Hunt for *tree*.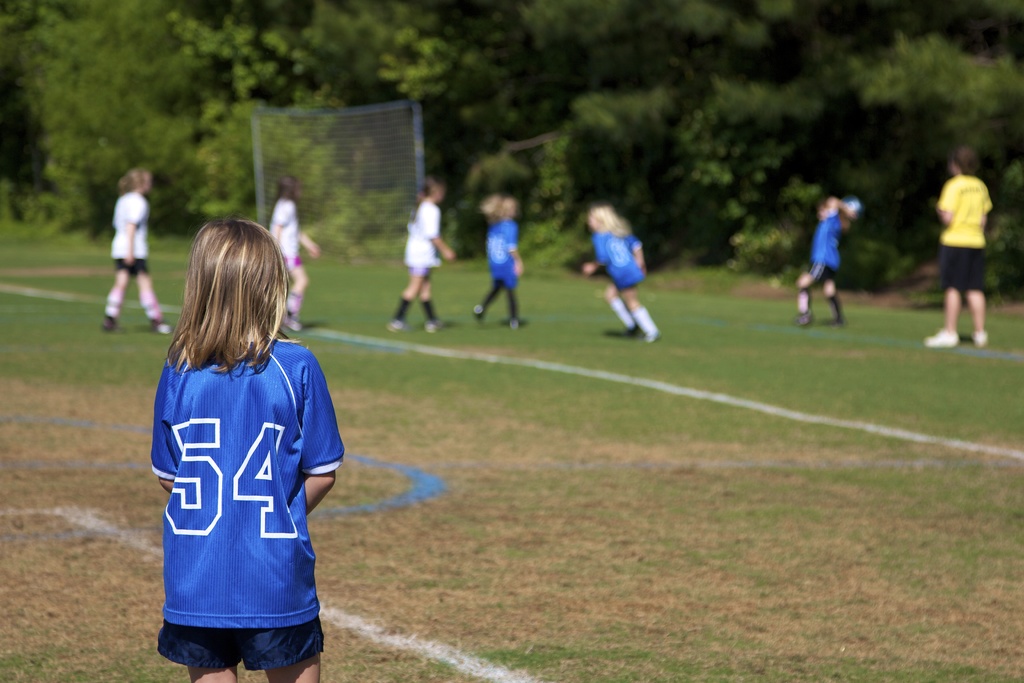
Hunted down at x1=36, y1=8, x2=212, y2=234.
